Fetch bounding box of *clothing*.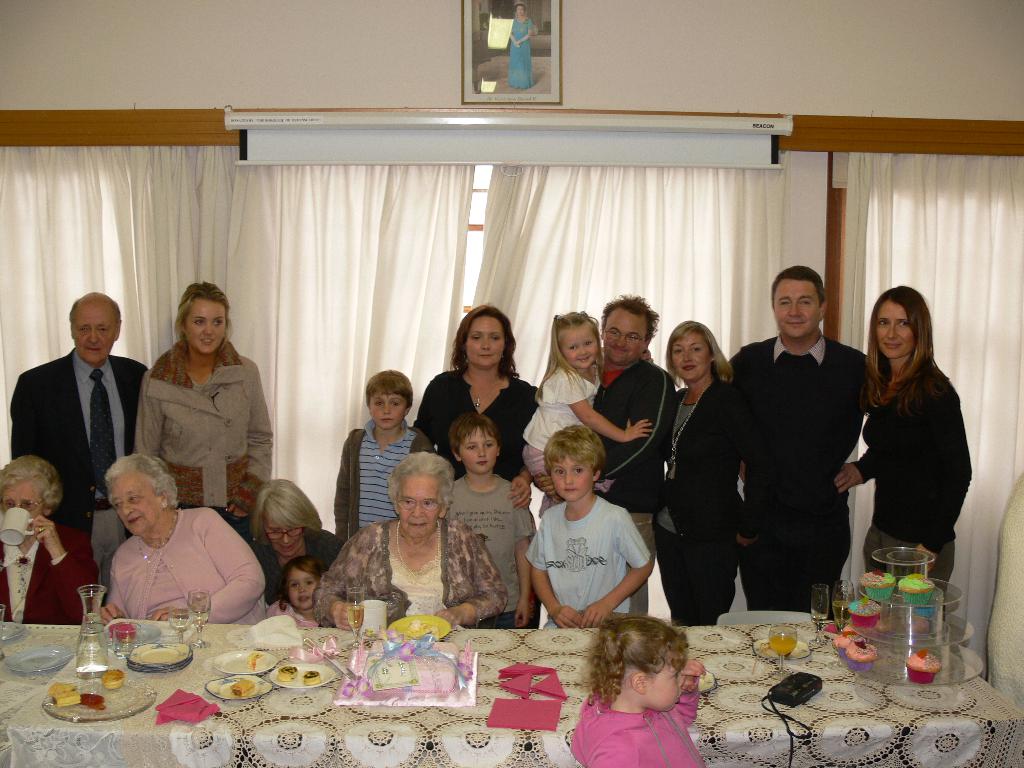
Bbox: [left=108, top=508, right=298, bottom=622].
